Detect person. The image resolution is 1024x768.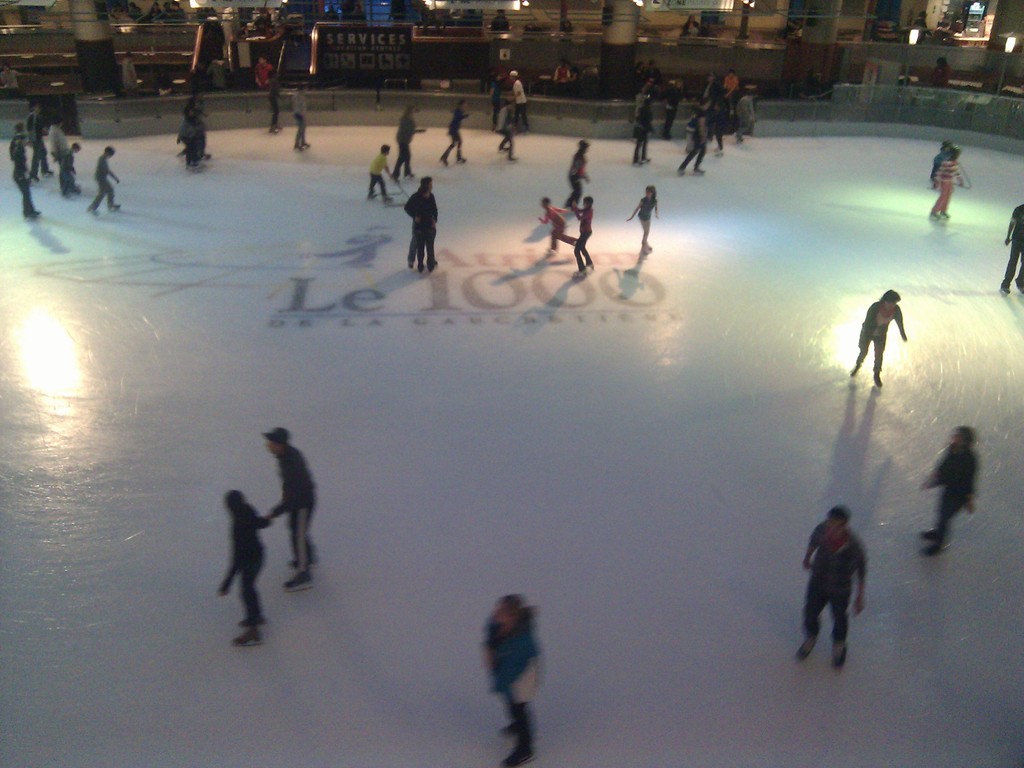
998:205:1023:298.
